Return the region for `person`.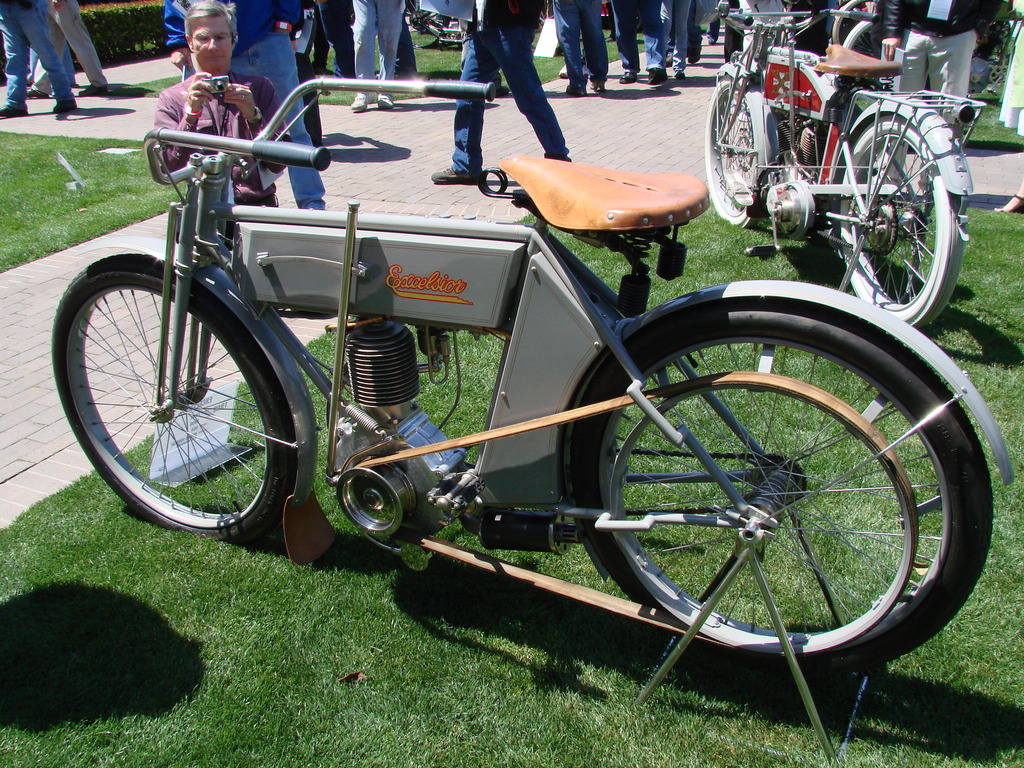
[x1=22, y1=0, x2=103, y2=100].
